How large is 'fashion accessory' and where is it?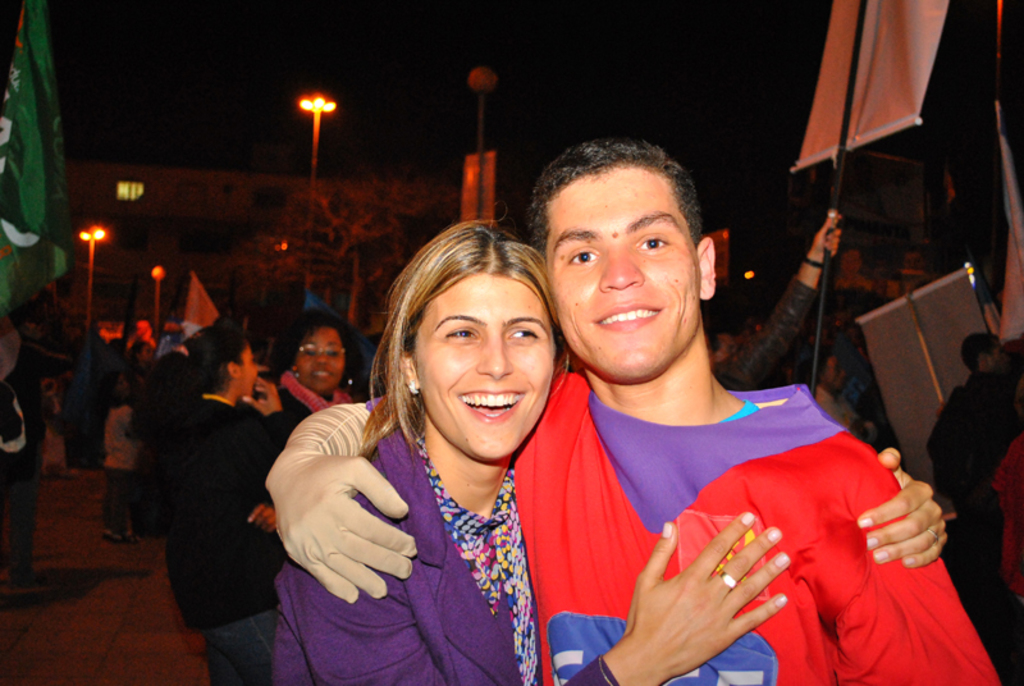
Bounding box: (x1=717, y1=568, x2=740, y2=590).
